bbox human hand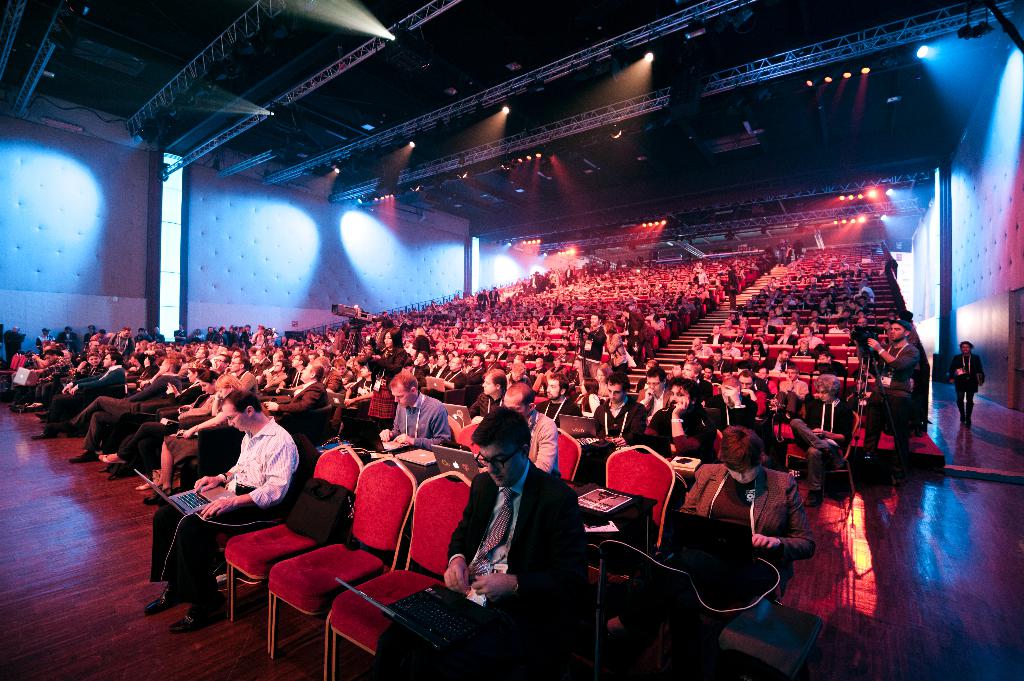
box=[724, 382, 741, 405]
